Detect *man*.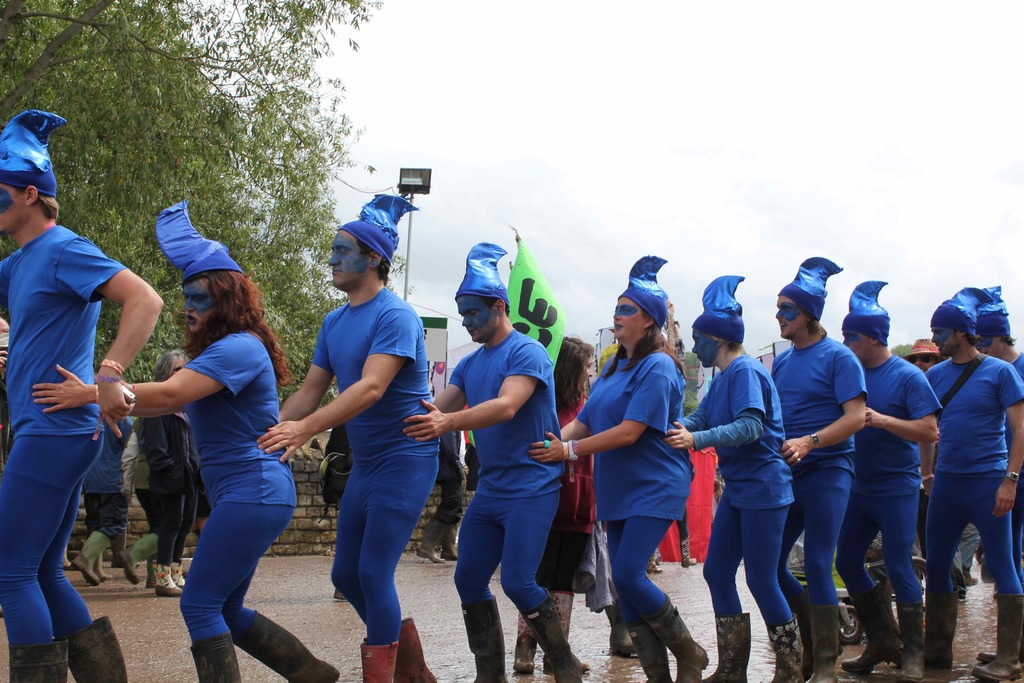
Detected at {"x1": 3, "y1": 157, "x2": 151, "y2": 651}.
